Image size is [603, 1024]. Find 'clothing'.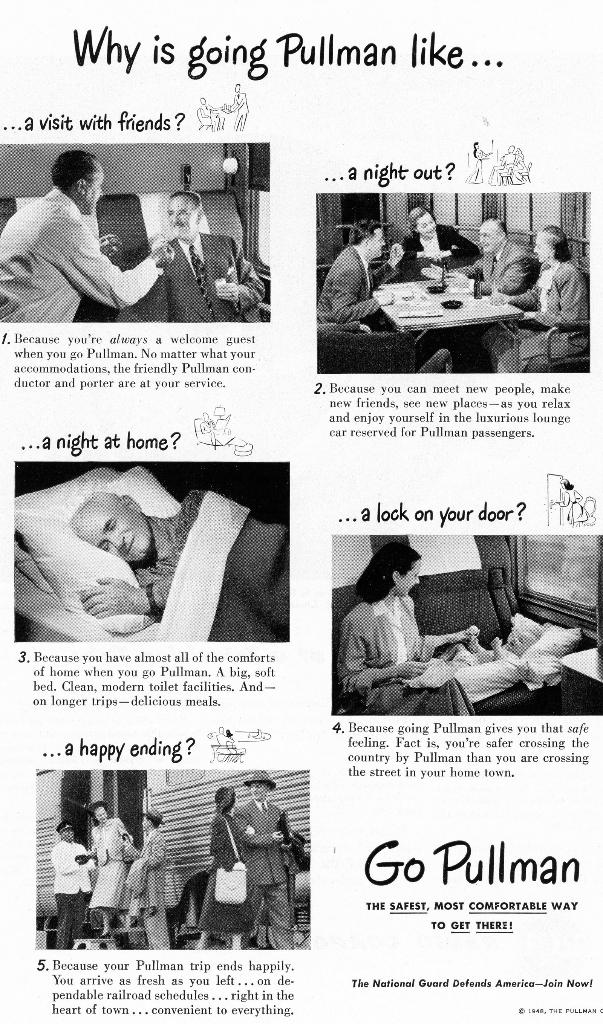
bbox(13, 162, 165, 308).
